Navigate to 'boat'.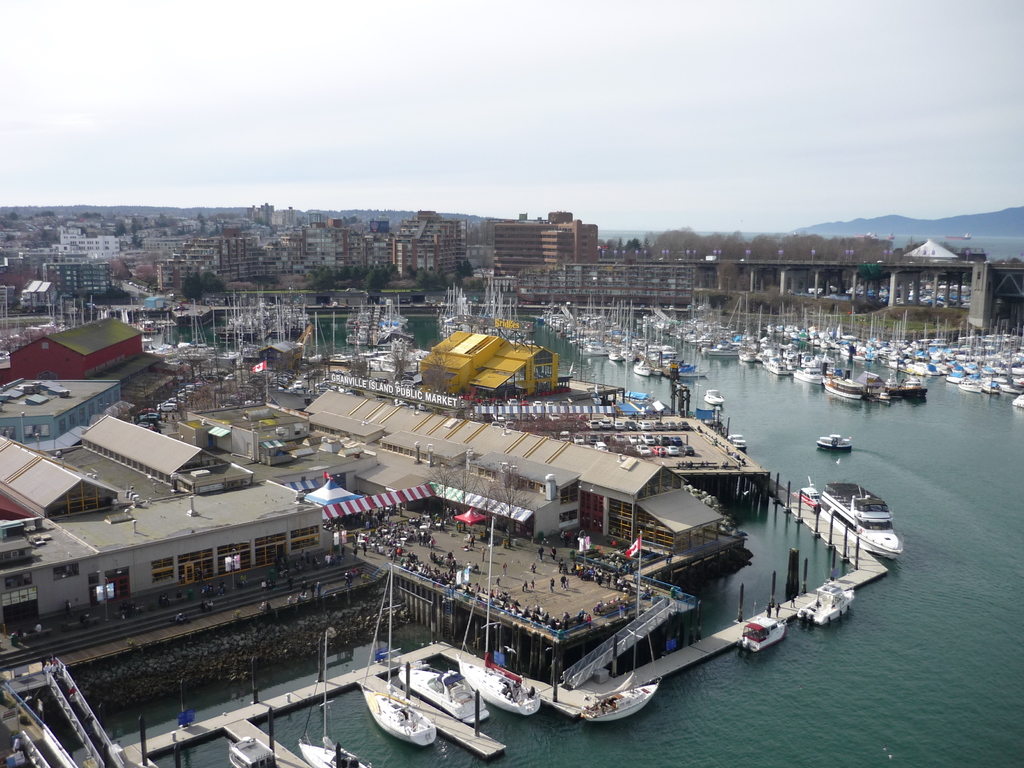
Navigation target: [left=705, top=387, right=724, bottom=404].
